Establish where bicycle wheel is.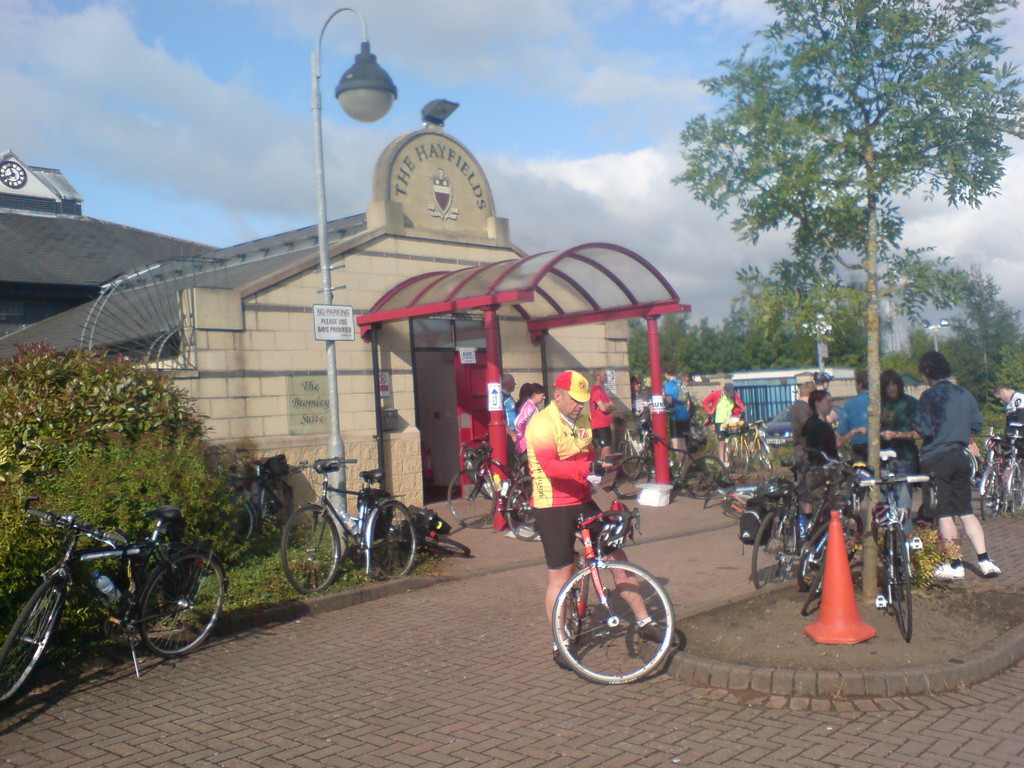
Established at l=371, t=500, r=415, b=579.
